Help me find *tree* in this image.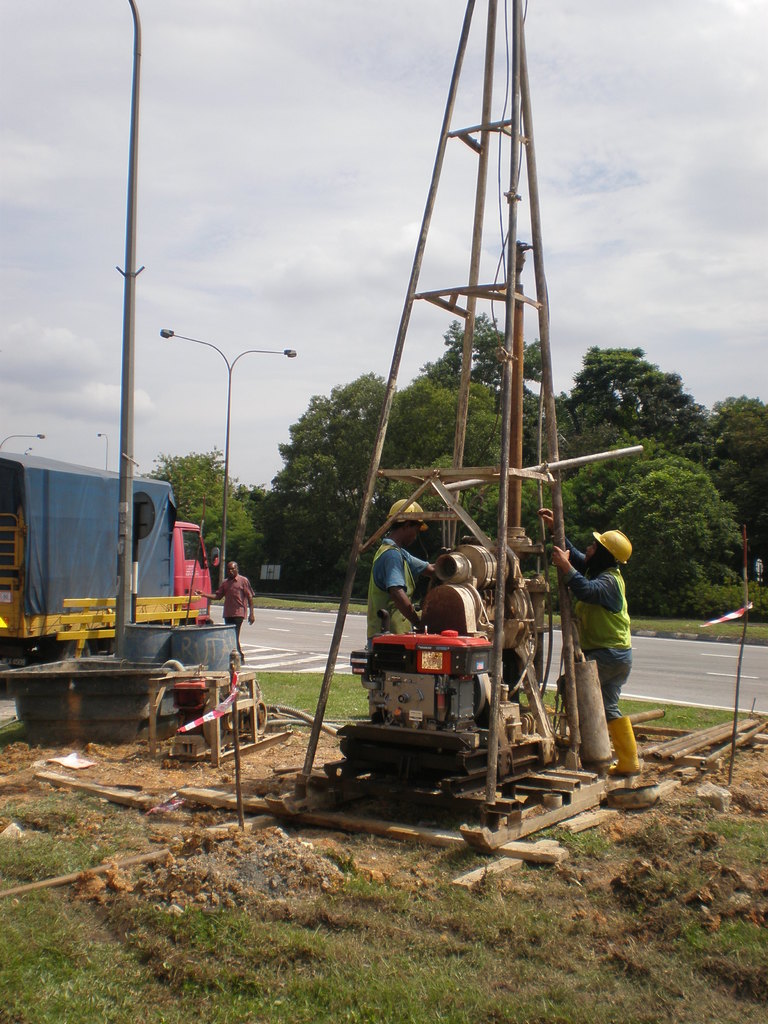
Found it: <region>430, 311, 572, 476</region>.
